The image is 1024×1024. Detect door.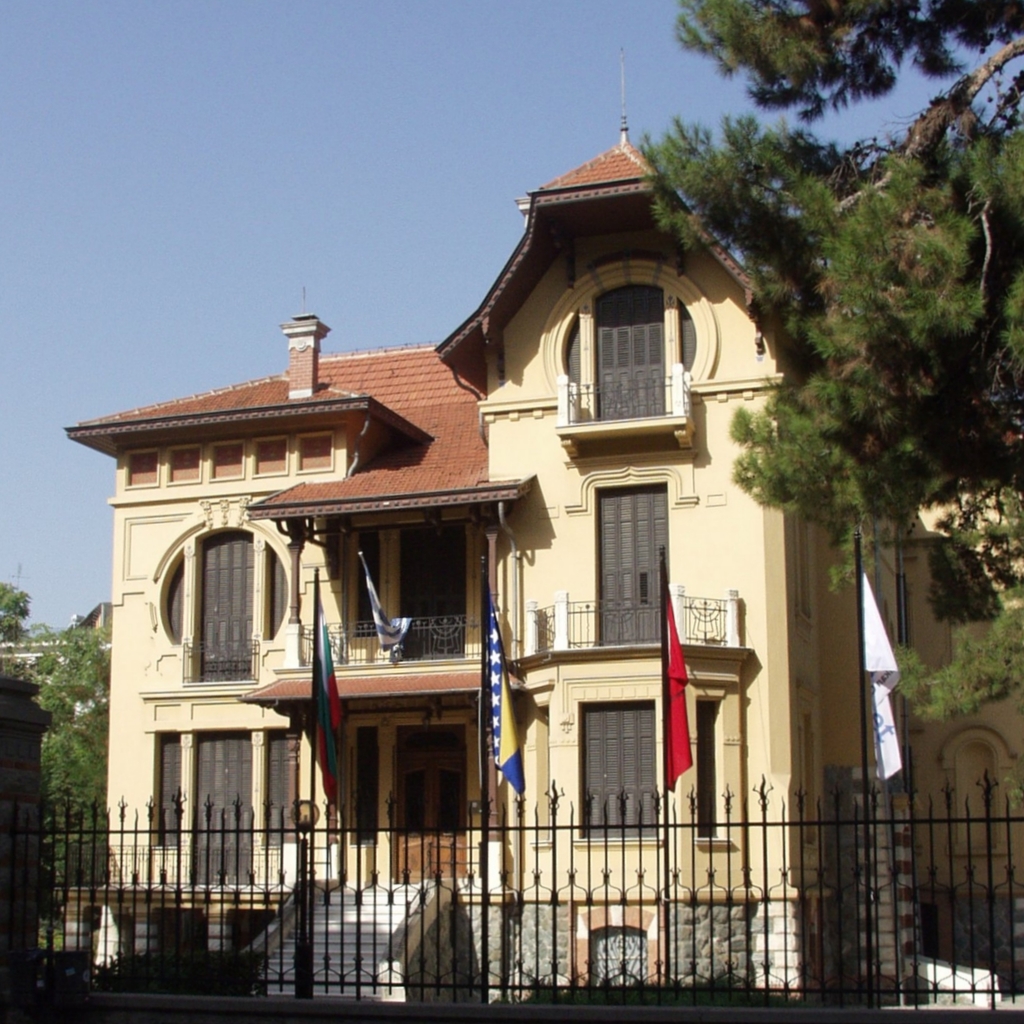
Detection: 393:722:471:877.
